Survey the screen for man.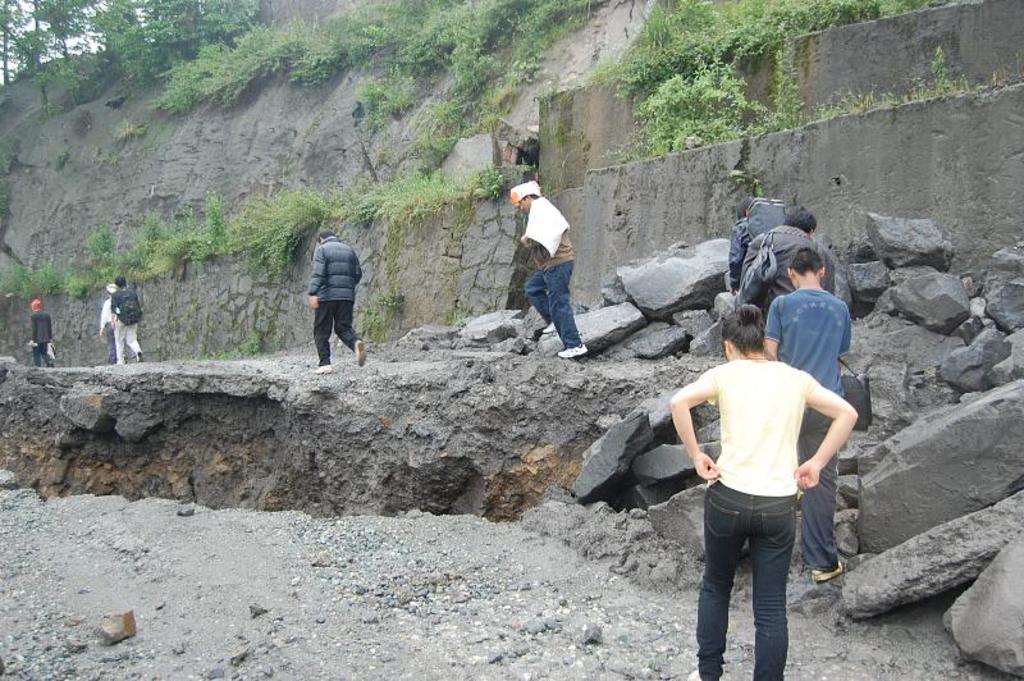
Survey found: select_region(110, 276, 146, 366).
